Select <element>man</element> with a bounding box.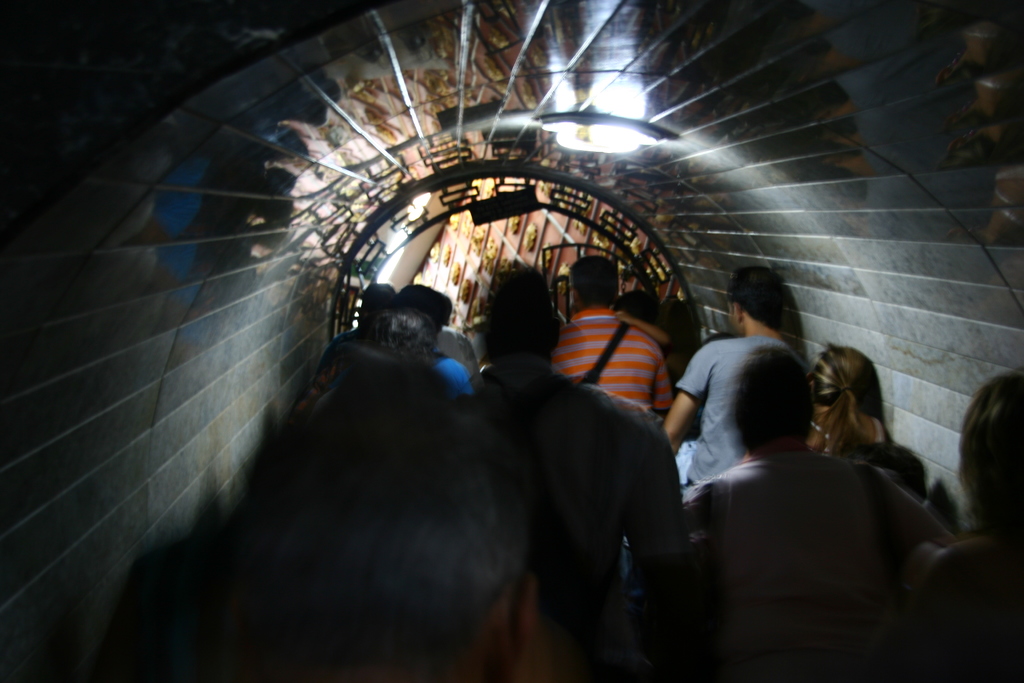
<bbox>665, 267, 804, 480</bbox>.
